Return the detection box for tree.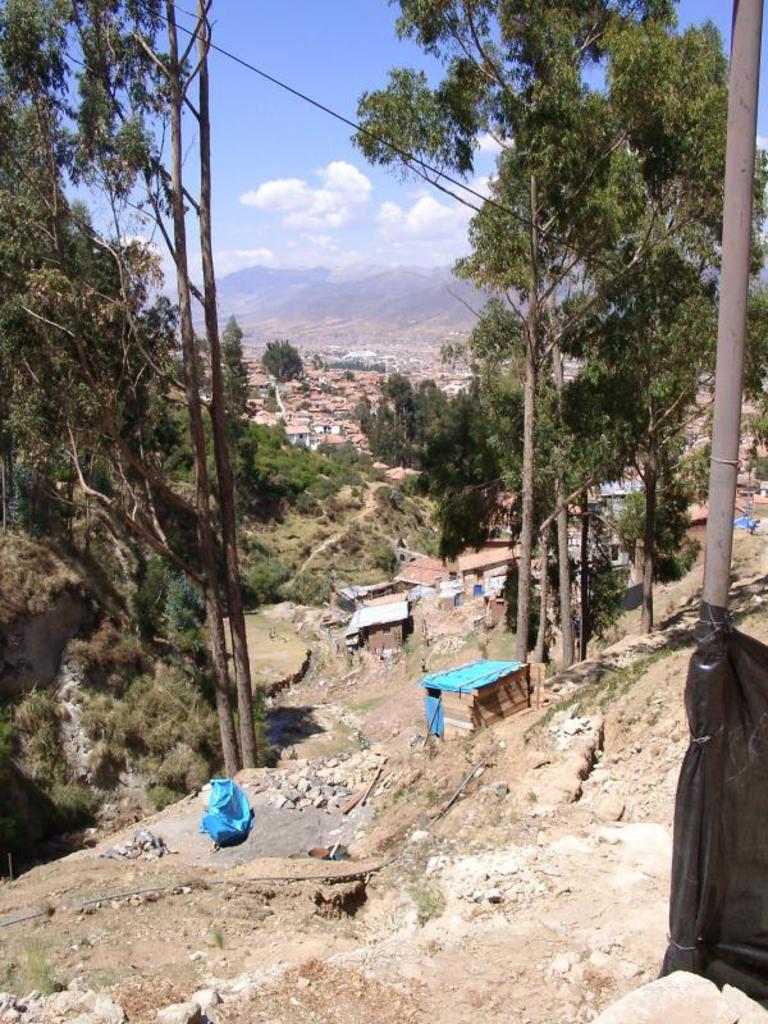
region(343, 378, 412, 468).
